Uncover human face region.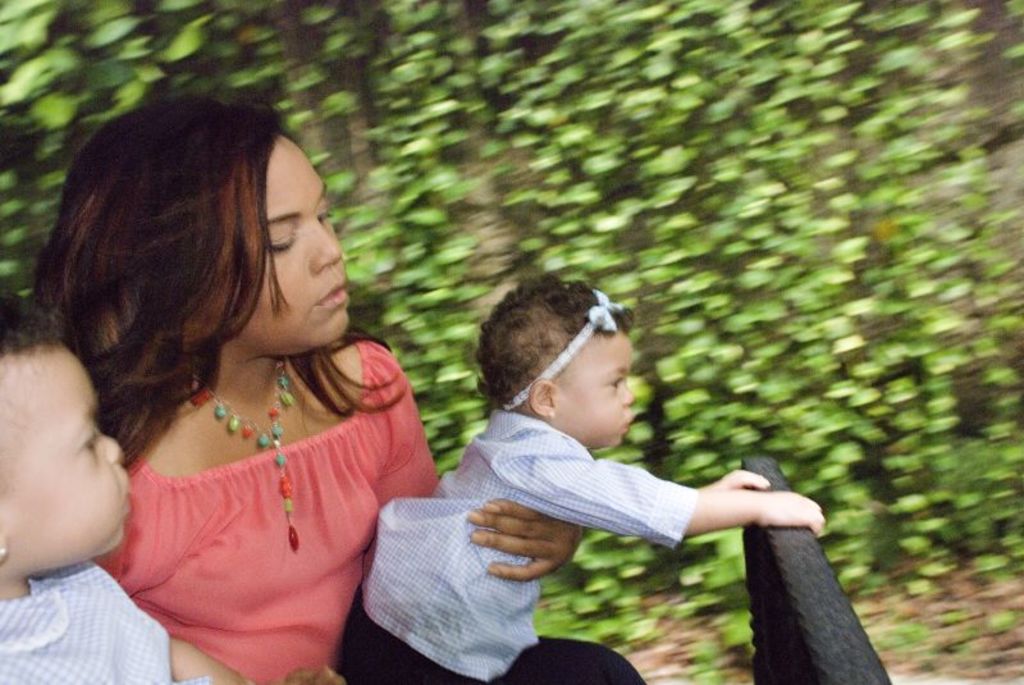
Uncovered: {"left": 554, "top": 326, "right": 636, "bottom": 444}.
